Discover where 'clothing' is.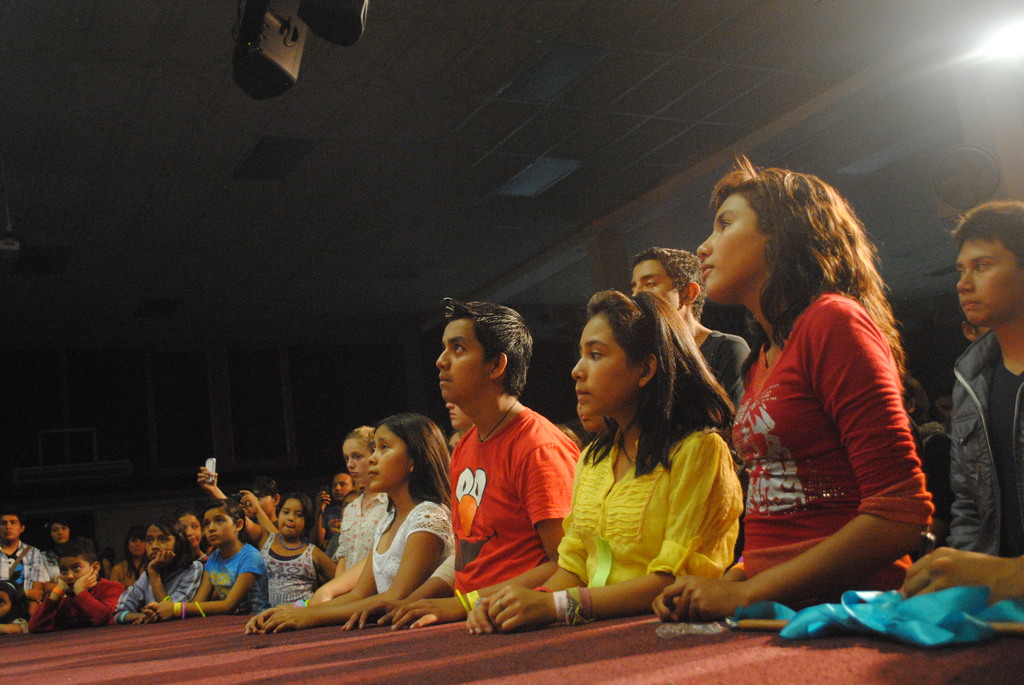
Discovered at {"x1": 36, "y1": 537, "x2": 65, "y2": 577}.
